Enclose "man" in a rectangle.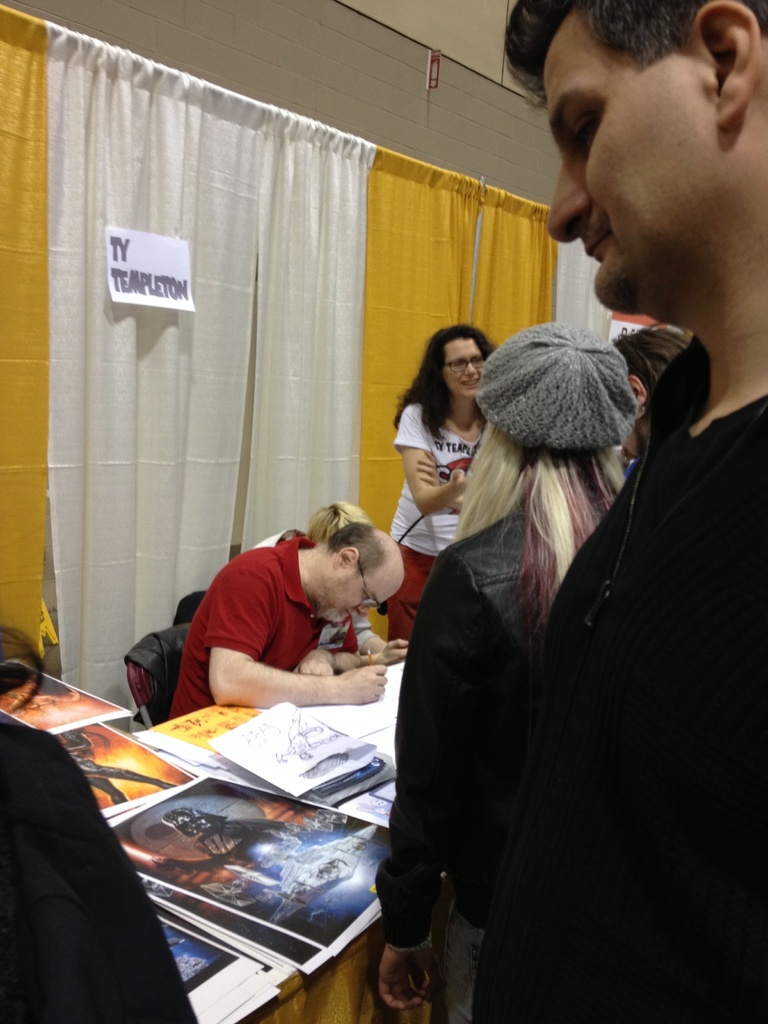
box(157, 502, 444, 740).
